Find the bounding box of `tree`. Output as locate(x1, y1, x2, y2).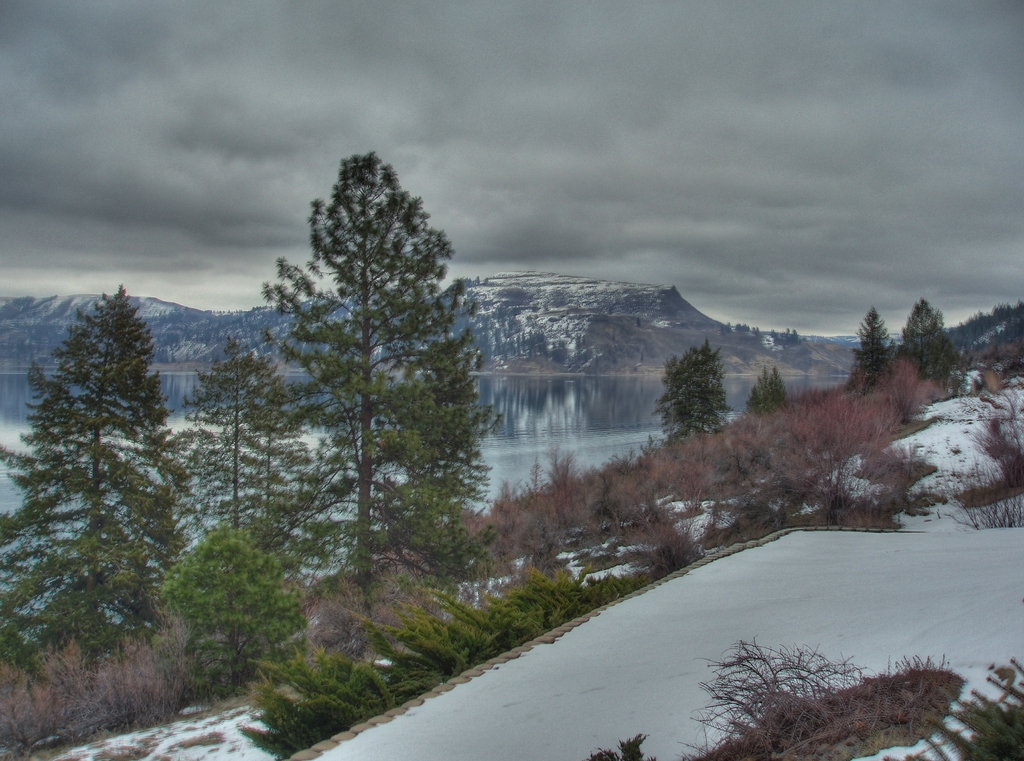
locate(838, 306, 901, 393).
